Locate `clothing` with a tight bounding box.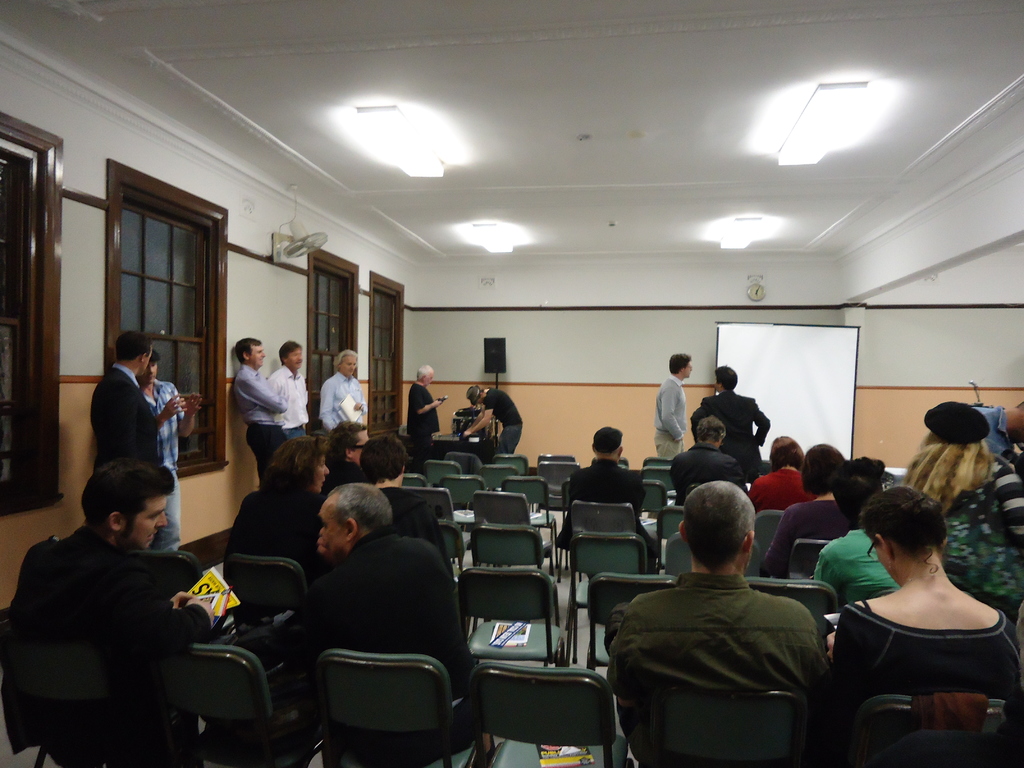
left=968, top=398, right=1017, bottom=463.
